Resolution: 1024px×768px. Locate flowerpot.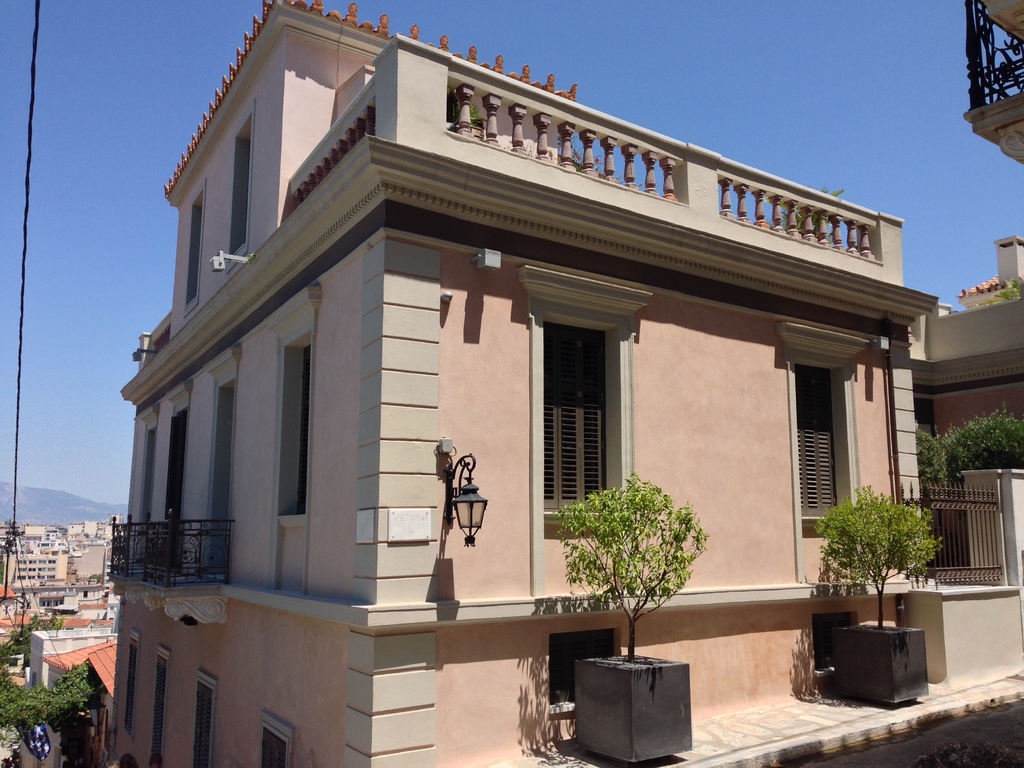
rect(577, 653, 692, 766).
